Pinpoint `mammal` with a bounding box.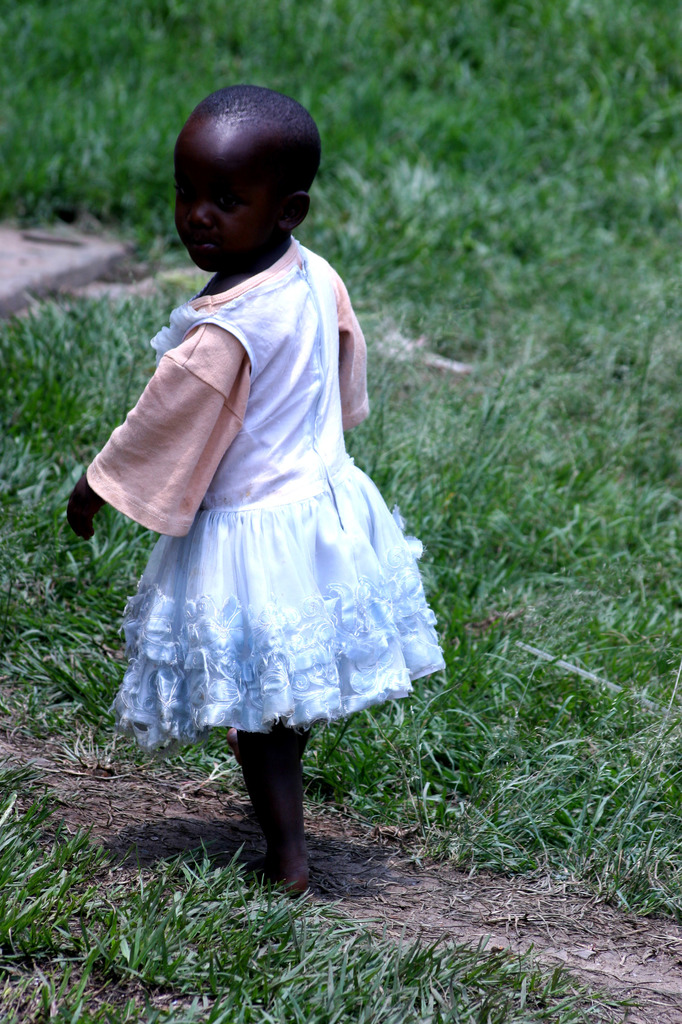
select_region(79, 95, 442, 863).
